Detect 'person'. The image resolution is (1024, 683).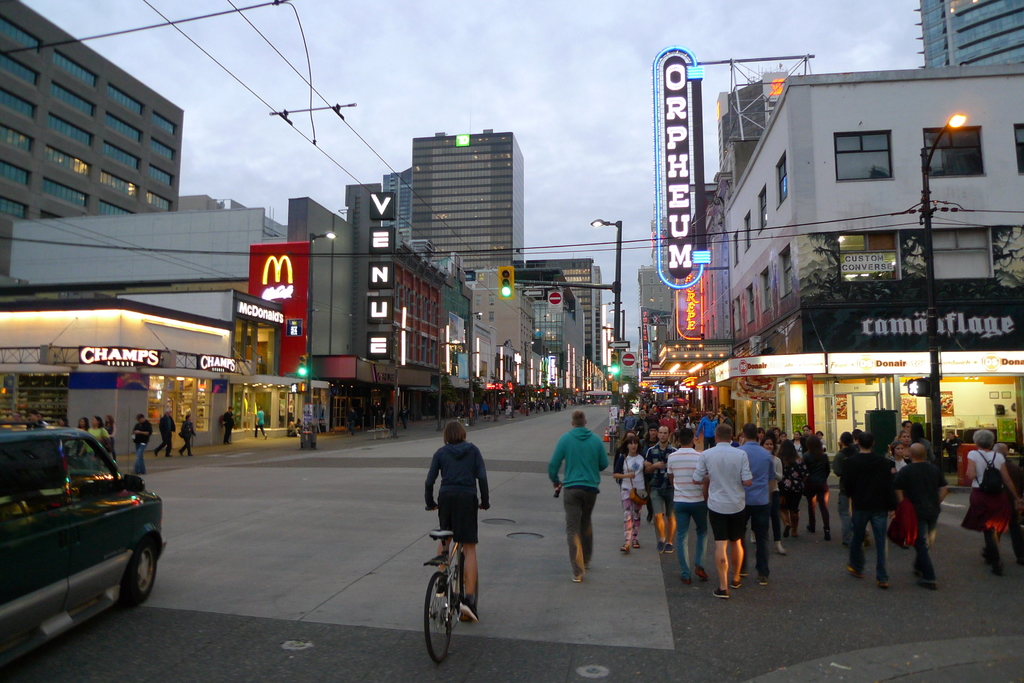
(77,416,85,431).
